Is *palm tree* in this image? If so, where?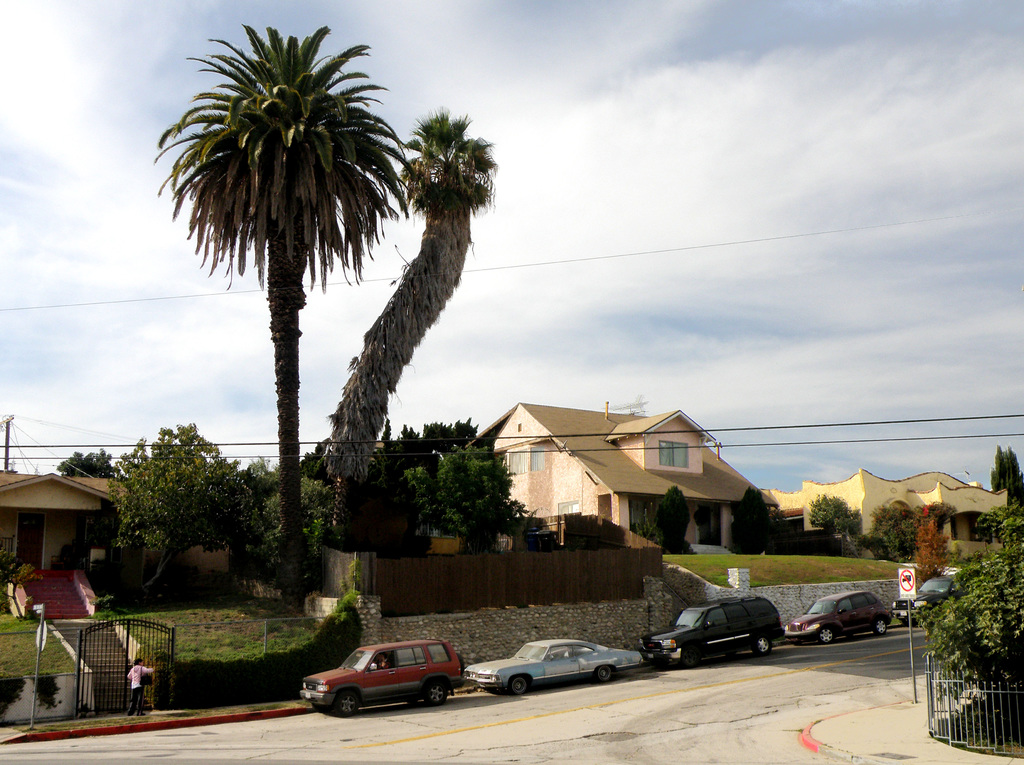
Yes, at <box>154,23,402,611</box>.
